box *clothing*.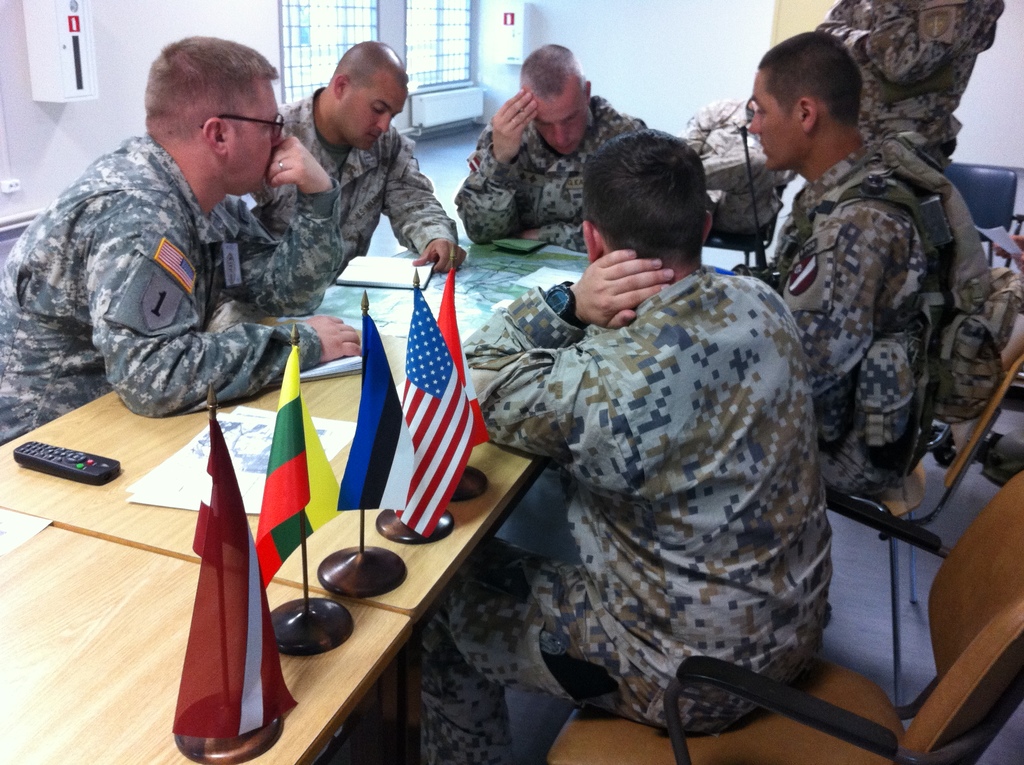
region(682, 99, 777, 216).
